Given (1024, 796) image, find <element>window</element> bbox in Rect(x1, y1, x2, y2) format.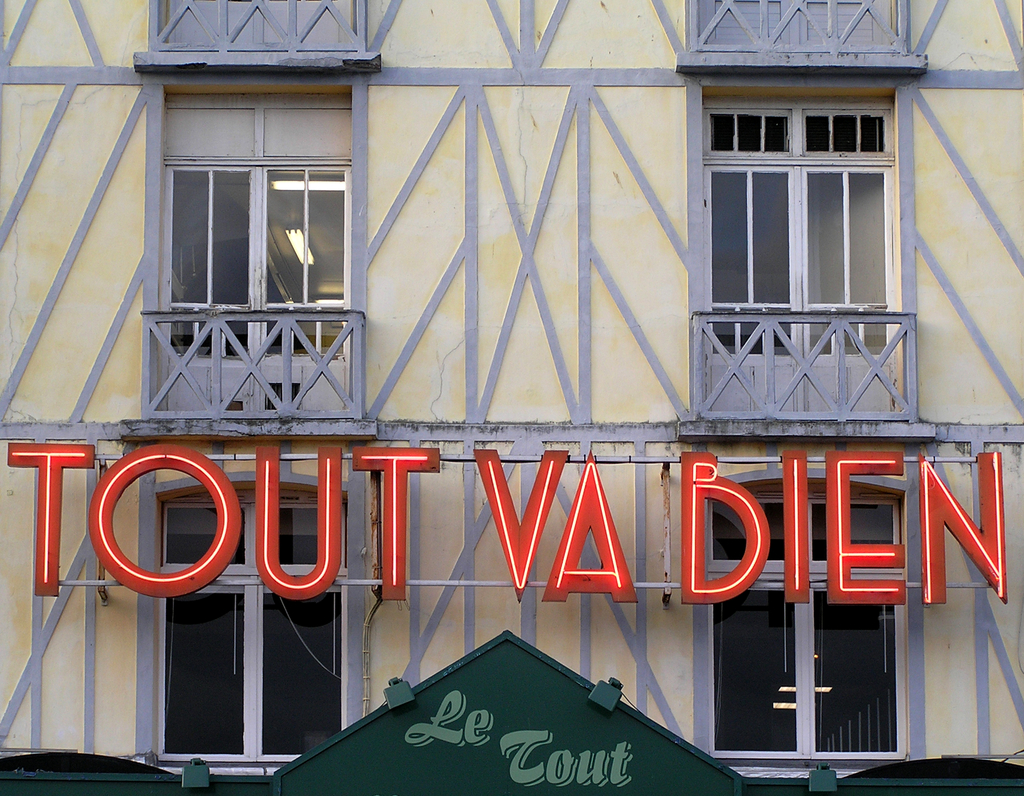
Rect(140, 0, 373, 58).
